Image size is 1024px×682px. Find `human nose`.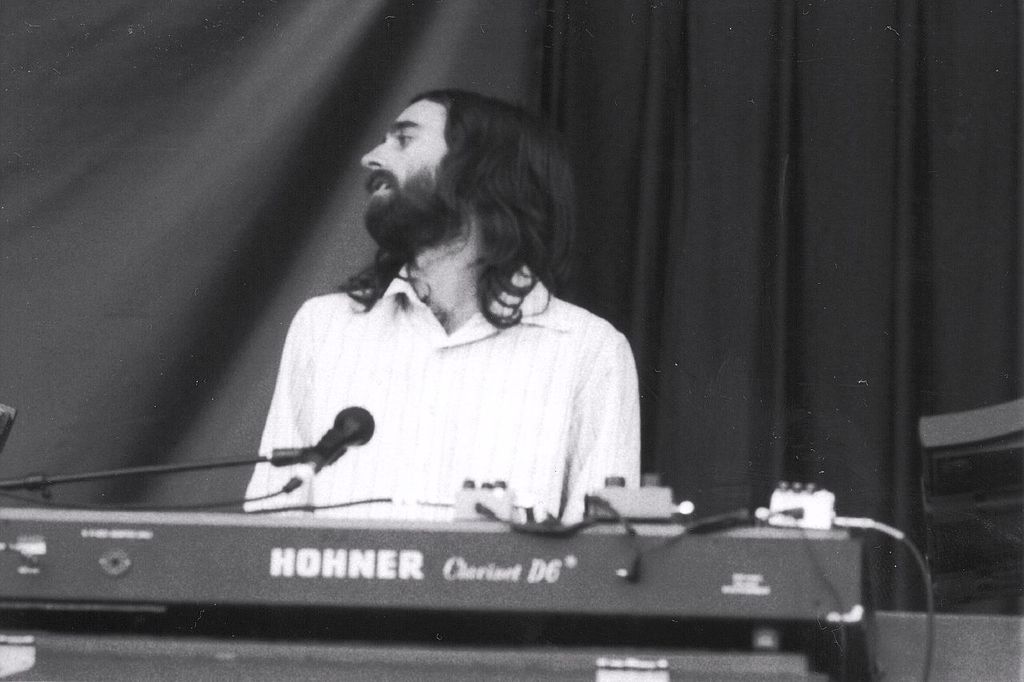
select_region(361, 140, 391, 170).
